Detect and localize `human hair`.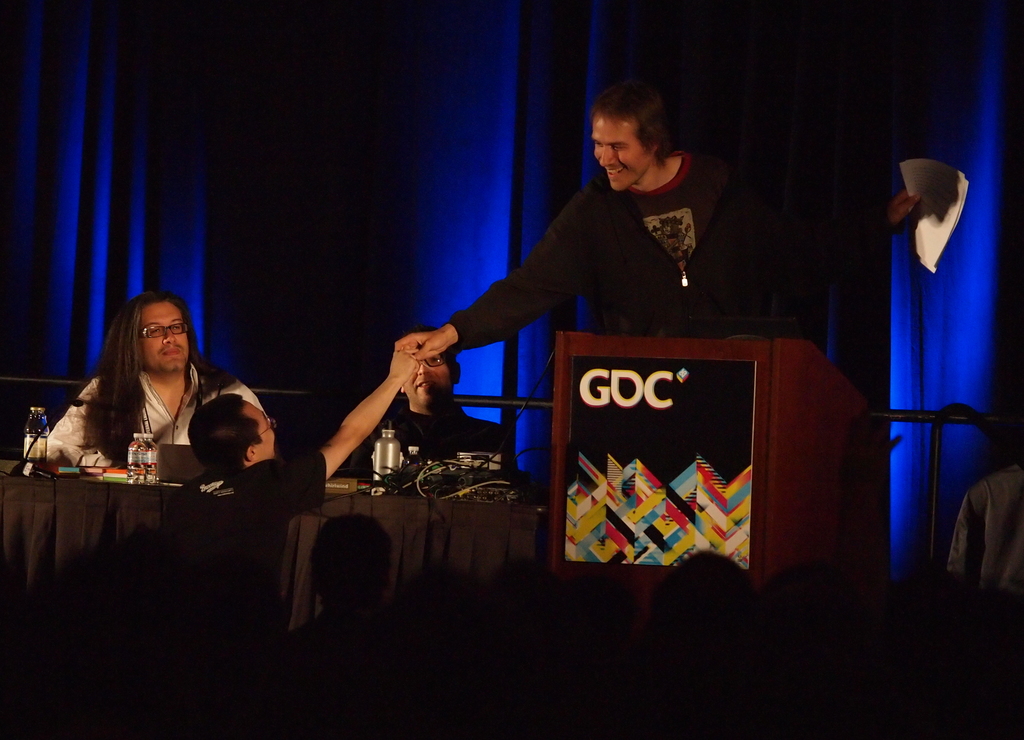
Localized at box(612, 69, 681, 157).
